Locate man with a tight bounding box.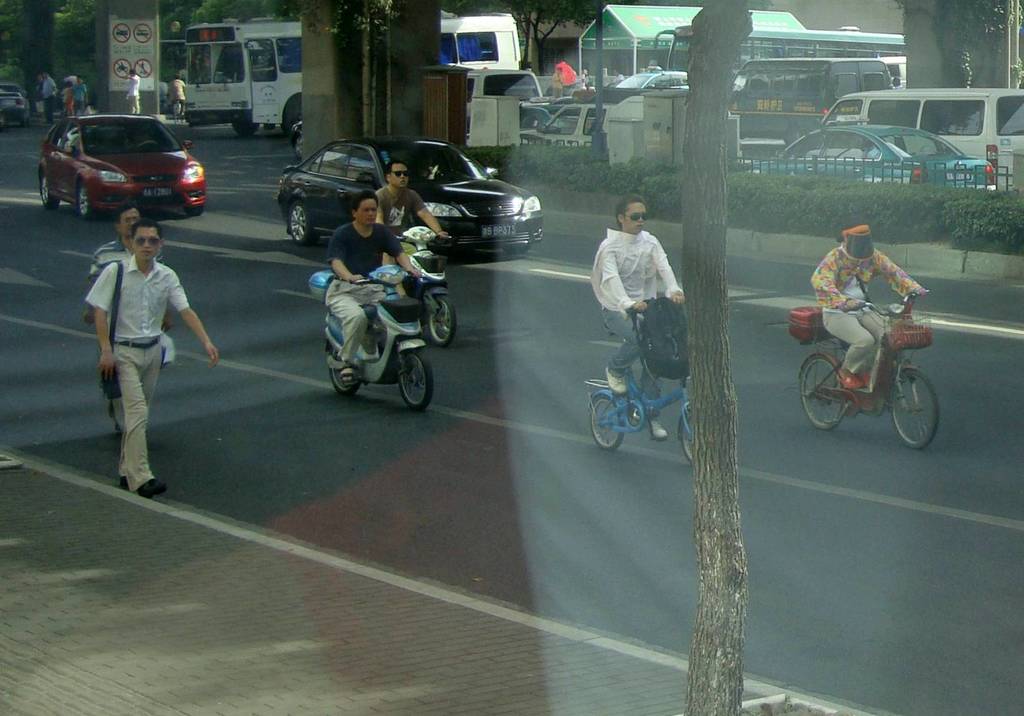
92,208,163,283.
